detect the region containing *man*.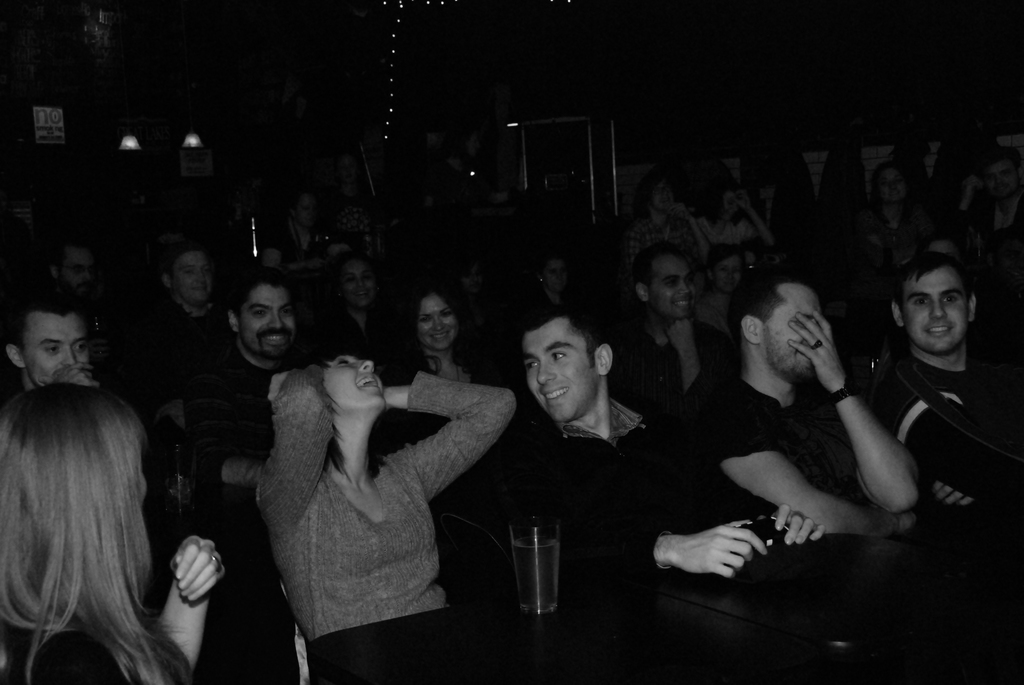
(484, 305, 821, 582).
